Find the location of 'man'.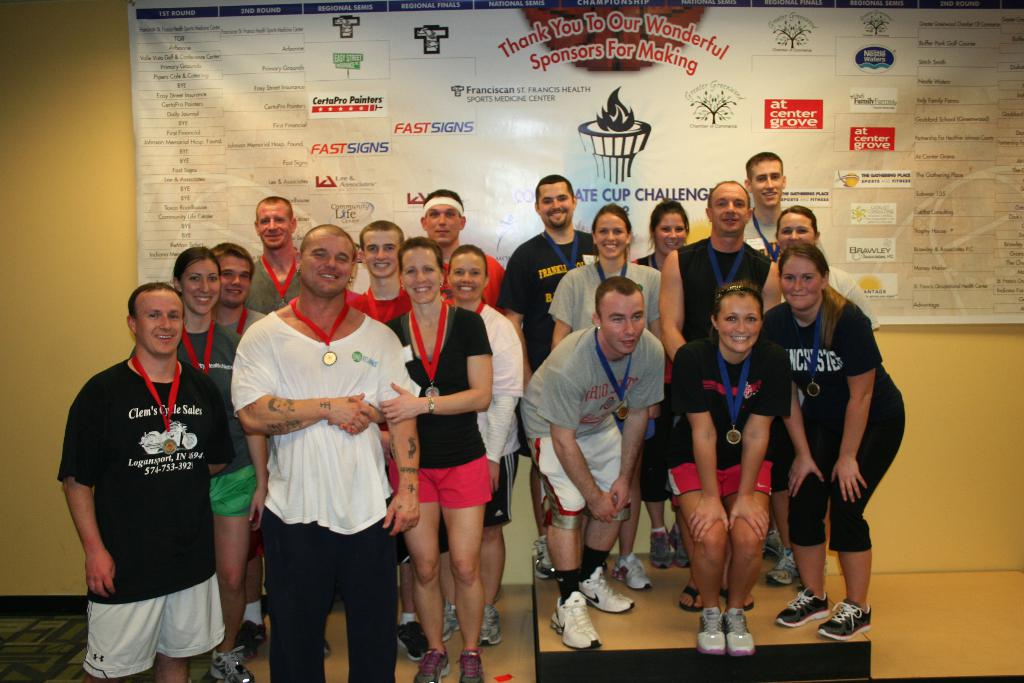
Location: (214,240,269,338).
